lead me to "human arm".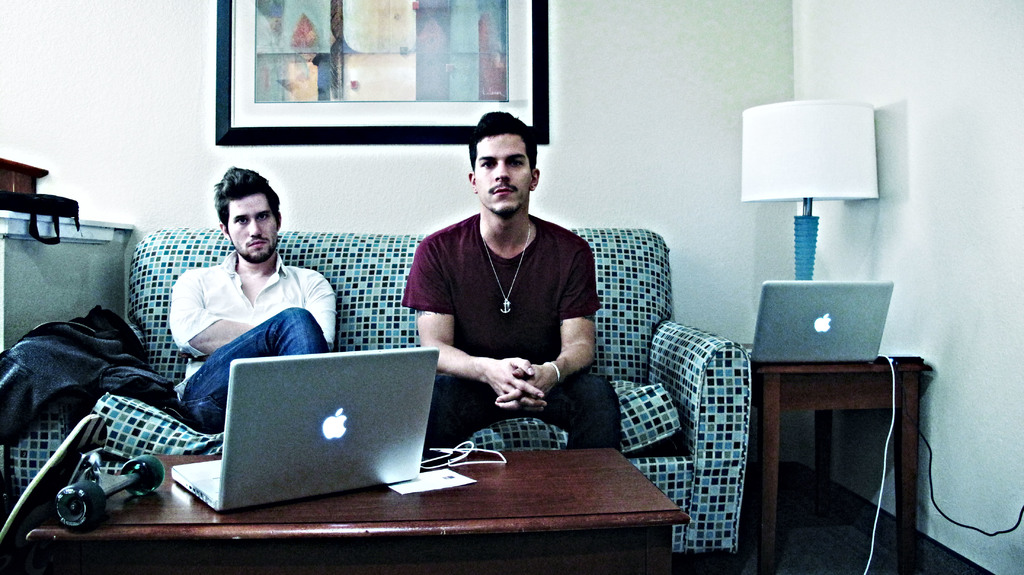
Lead to (163,271,249,357).
